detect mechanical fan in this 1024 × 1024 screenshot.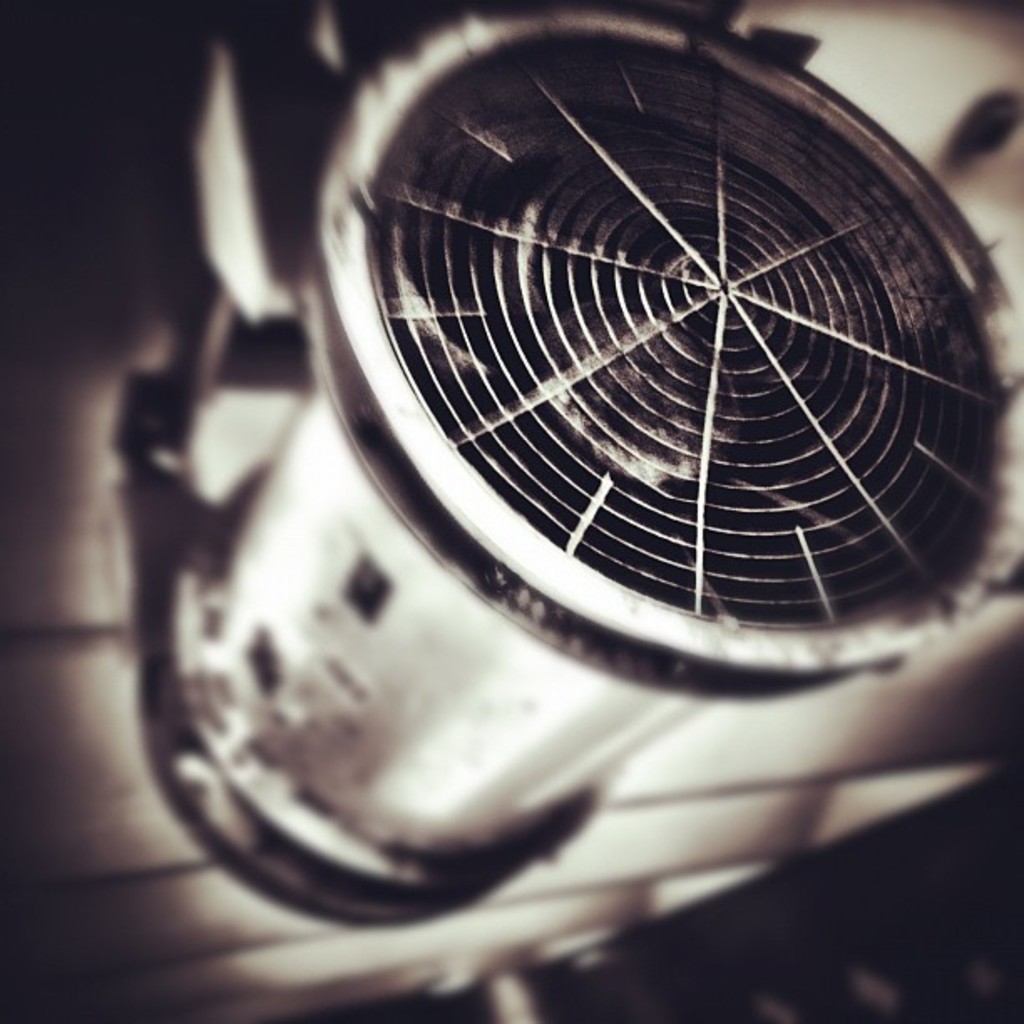
Detection: BBox(298, 0, 1022, 698).
